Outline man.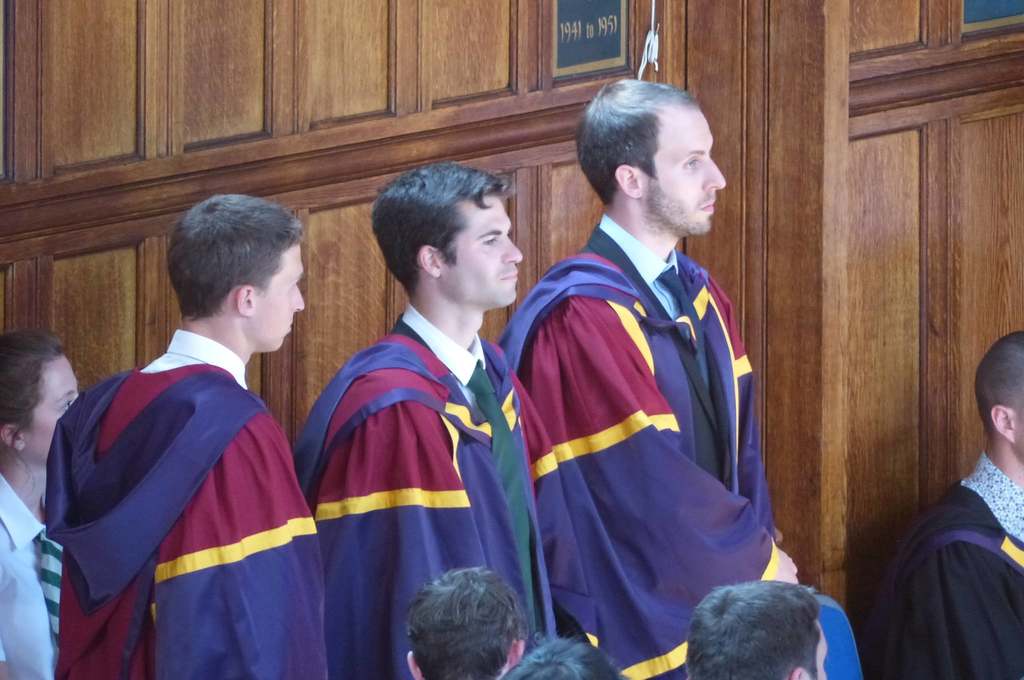
Outline: bbox=[304, 148, 551, 679].
